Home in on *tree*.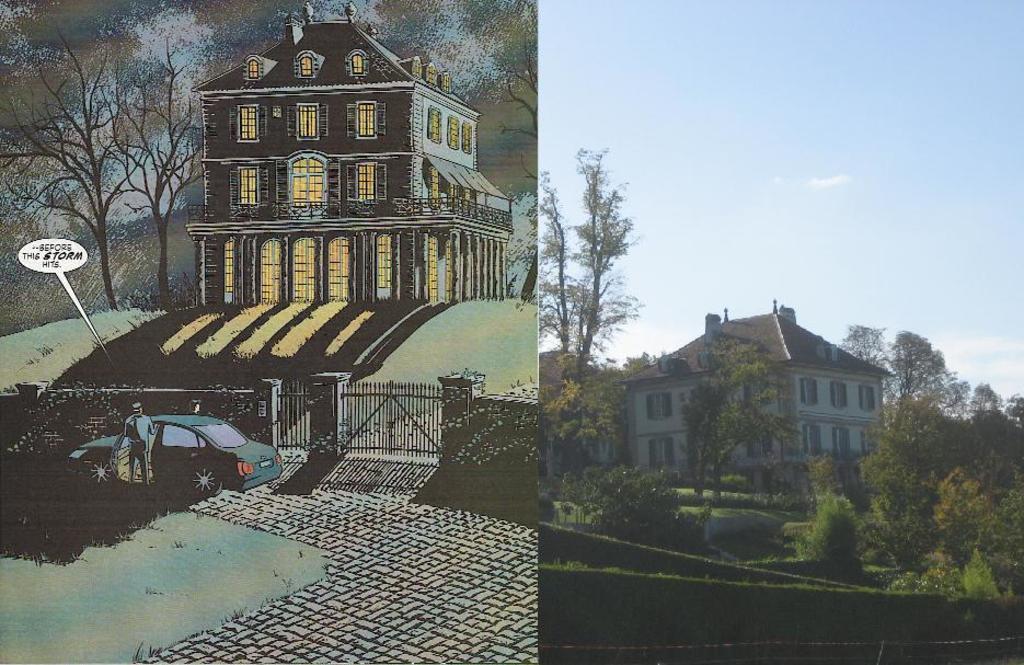
Homed in at bbox=[537, 173, 582, 376].
